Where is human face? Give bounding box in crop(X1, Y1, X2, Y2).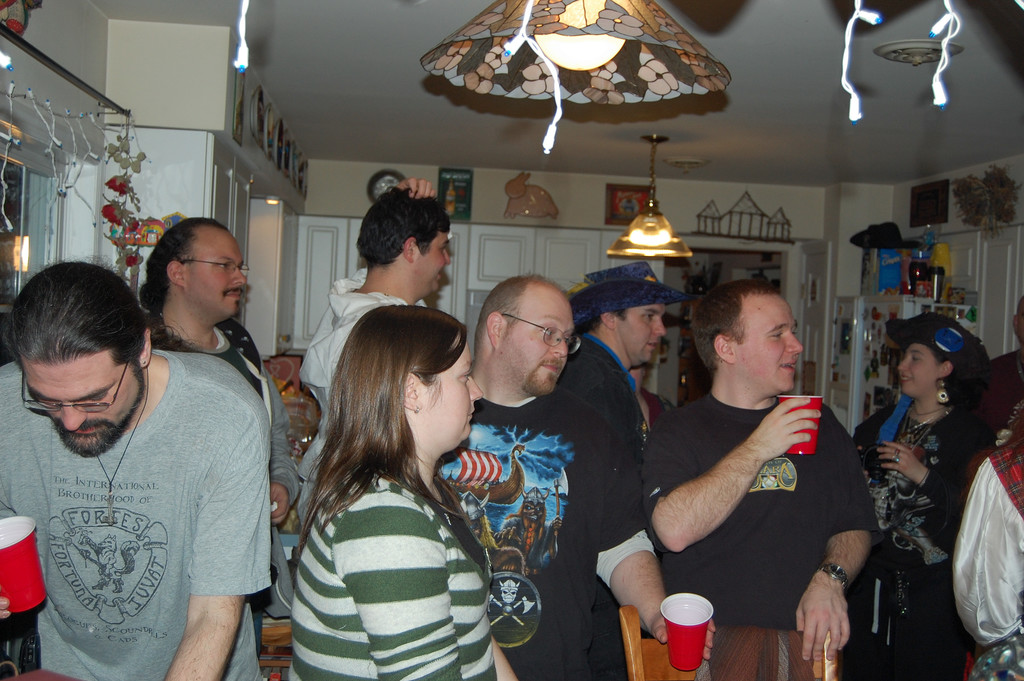
crop(416, 227, 453, 291).
